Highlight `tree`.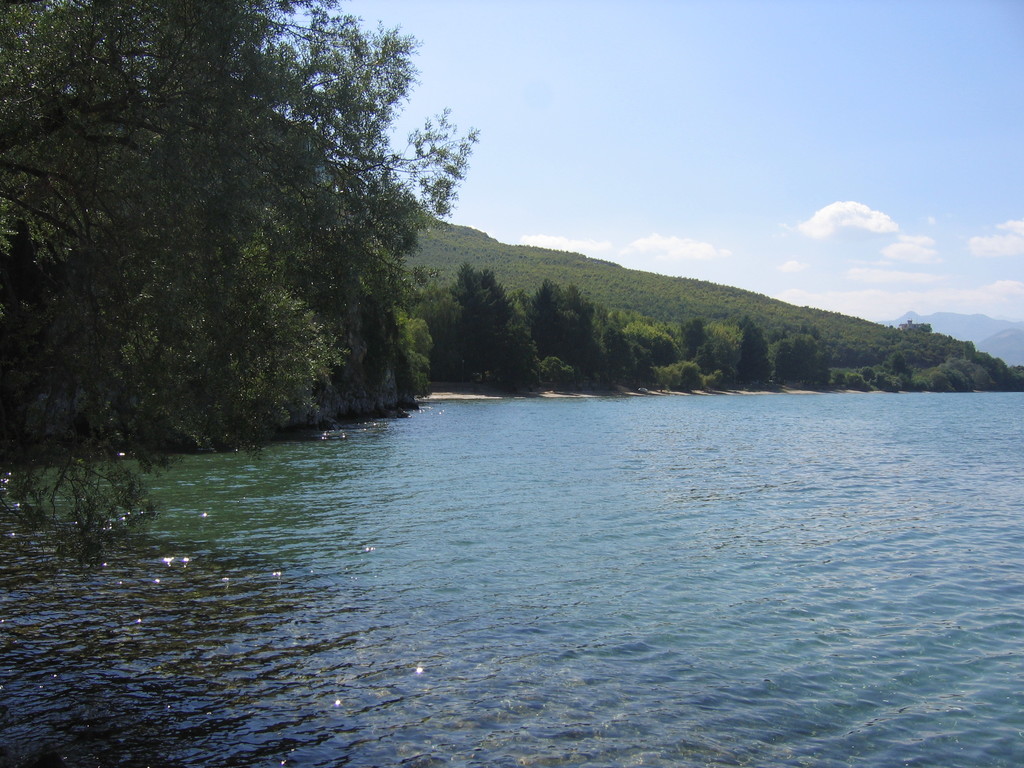
Highlighted region: [x1=0, y1=0, x2=476, y2=527].
